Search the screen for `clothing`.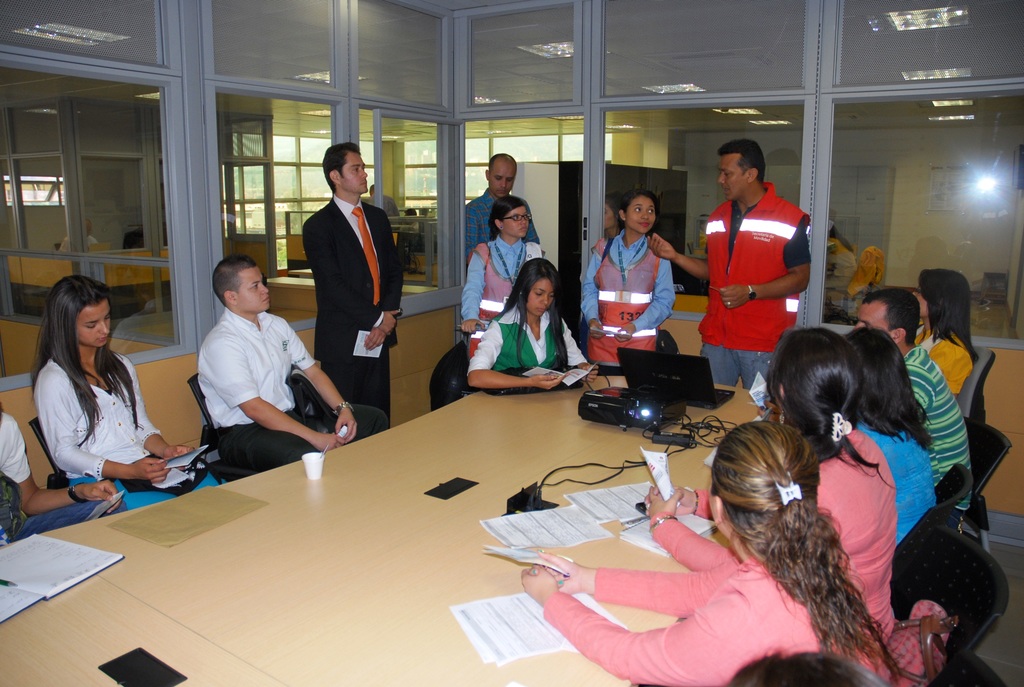
Found at locate(33, 356, 217, 509).
